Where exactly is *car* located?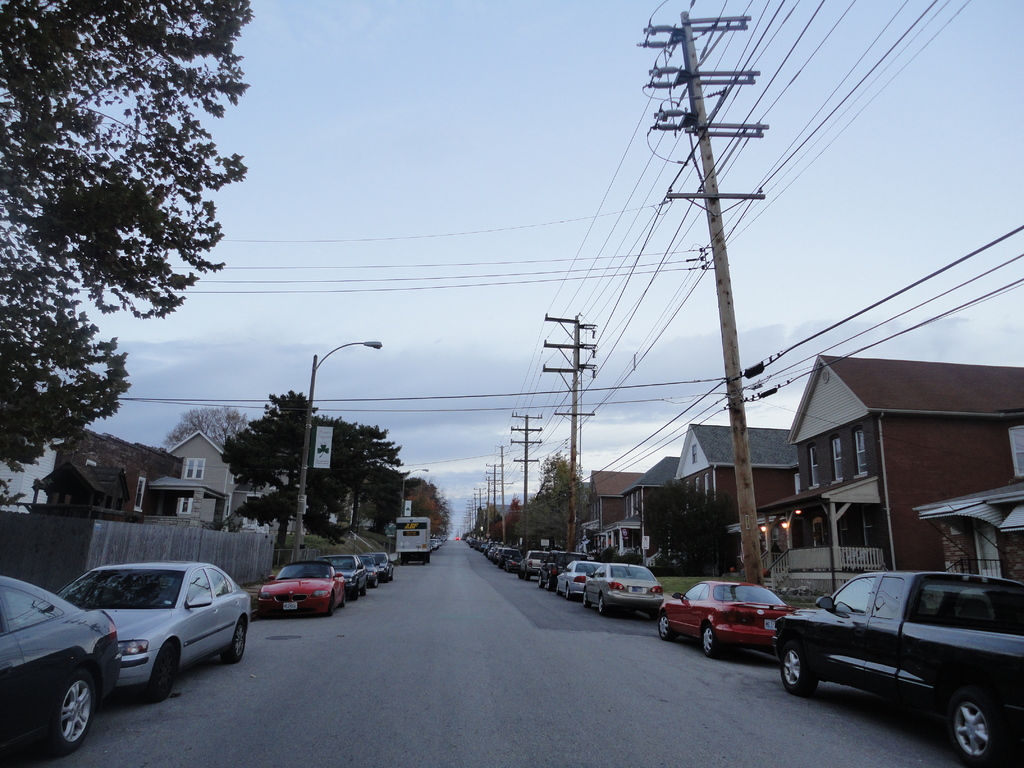
Its bounding box is 0,573,123,767.
